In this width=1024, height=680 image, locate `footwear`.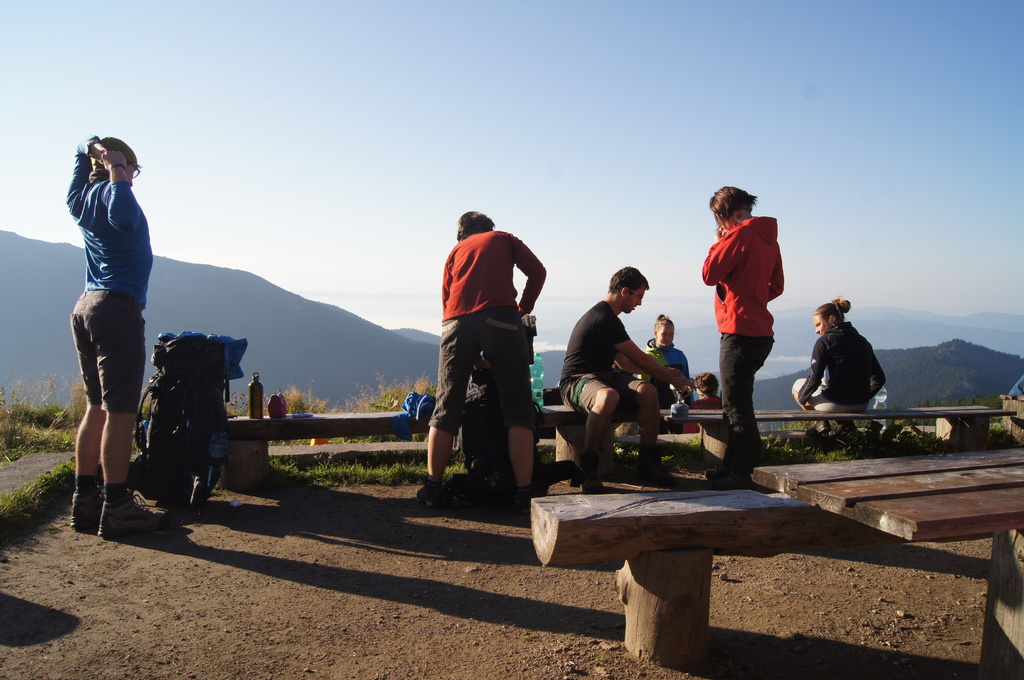
Bounding box: <bbox>415, 474, 440, 508</bbox>.
